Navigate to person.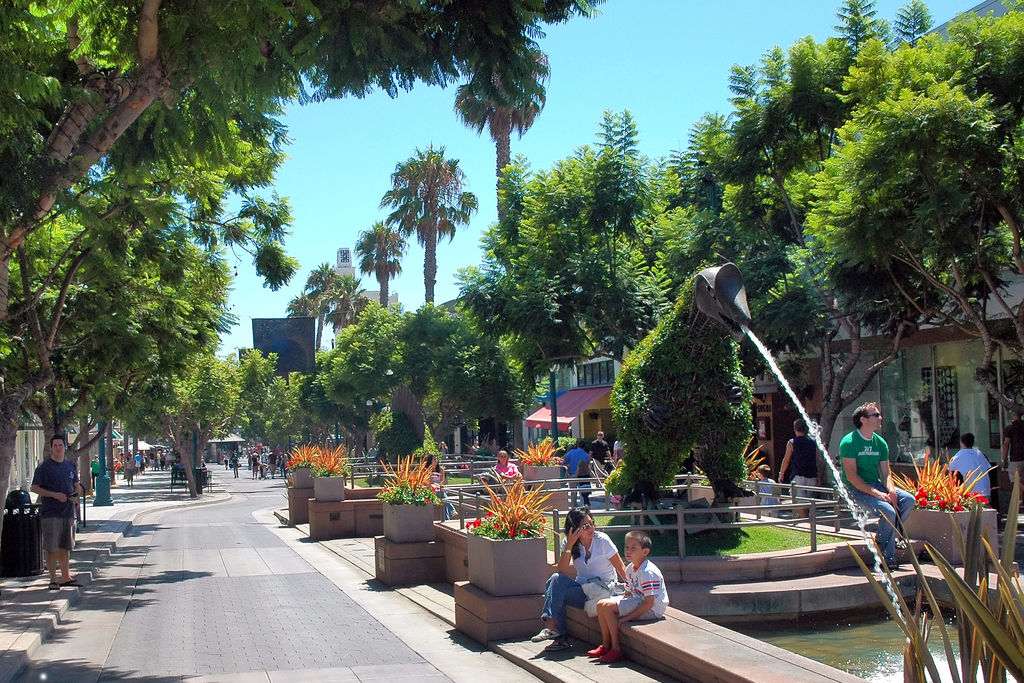
Navigation target: <box>560,438,592,506</box>.
